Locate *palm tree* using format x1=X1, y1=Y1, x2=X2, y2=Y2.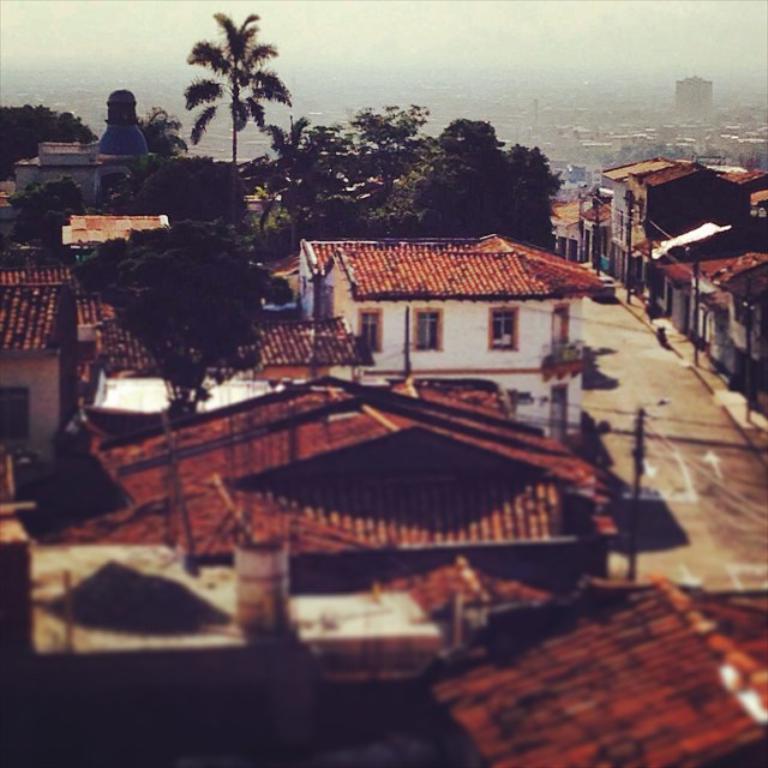
x1=181, y1=7, x2=295, y2=197.
